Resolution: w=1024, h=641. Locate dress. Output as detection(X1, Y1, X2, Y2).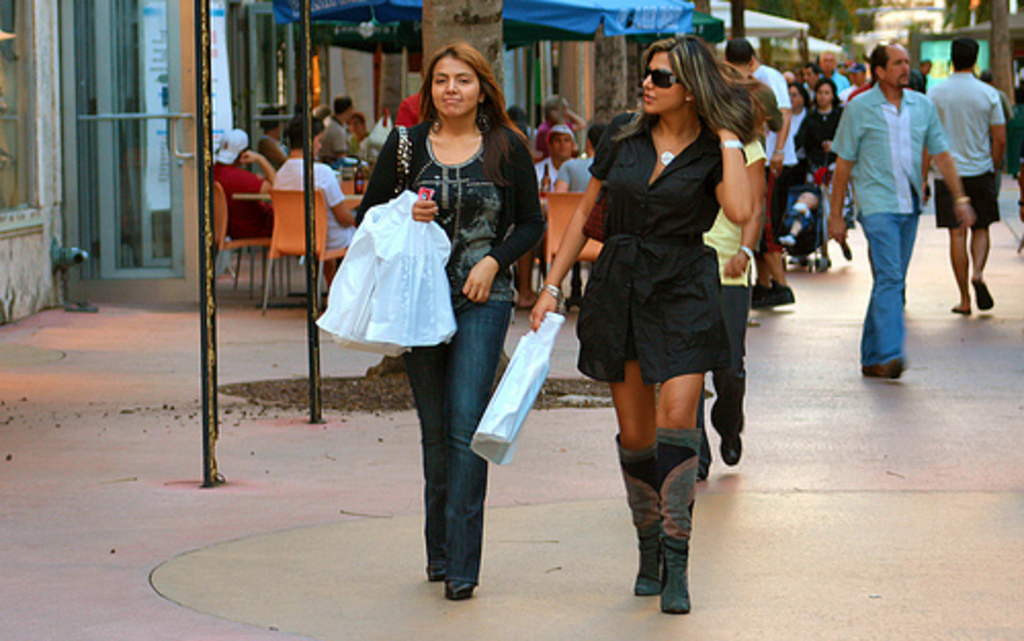
detection(571, 109, 727, 385).
